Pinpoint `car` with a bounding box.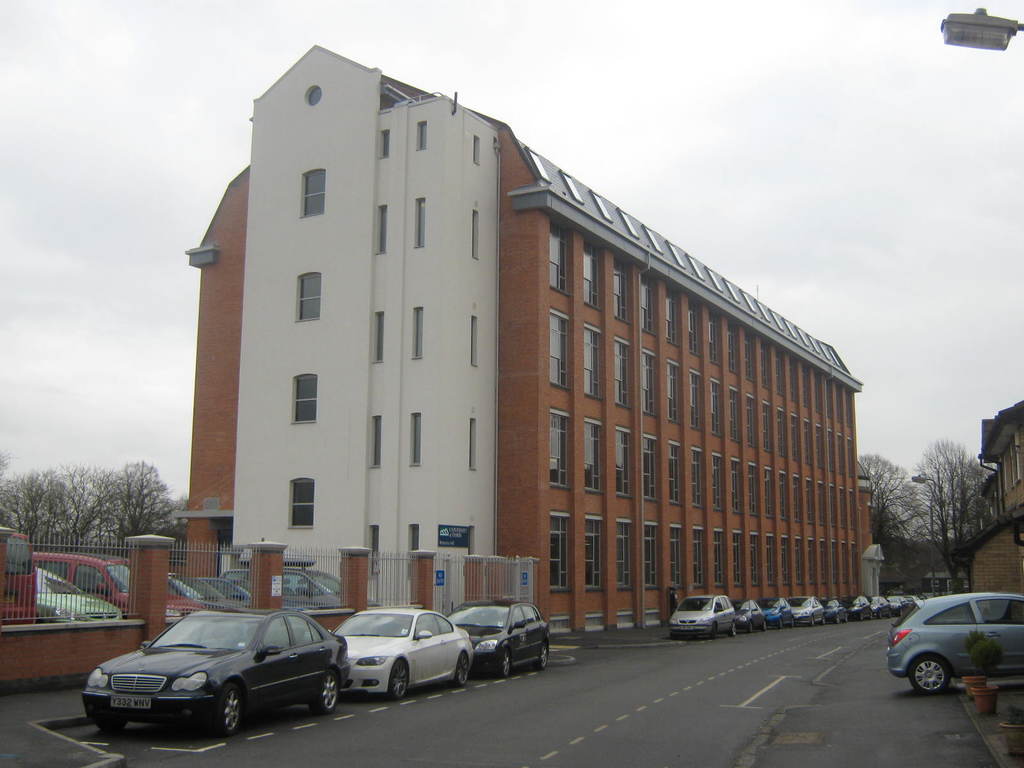
[x1=31, y1=566, x2=117, y2=616].
